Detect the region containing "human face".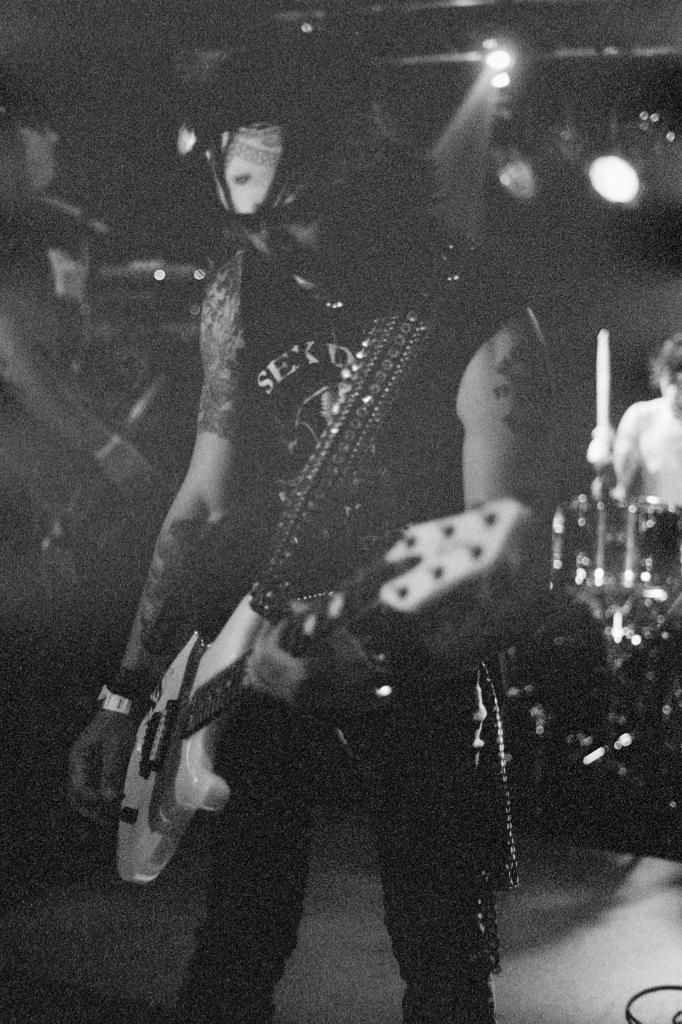
237, 182, 353, 296.
